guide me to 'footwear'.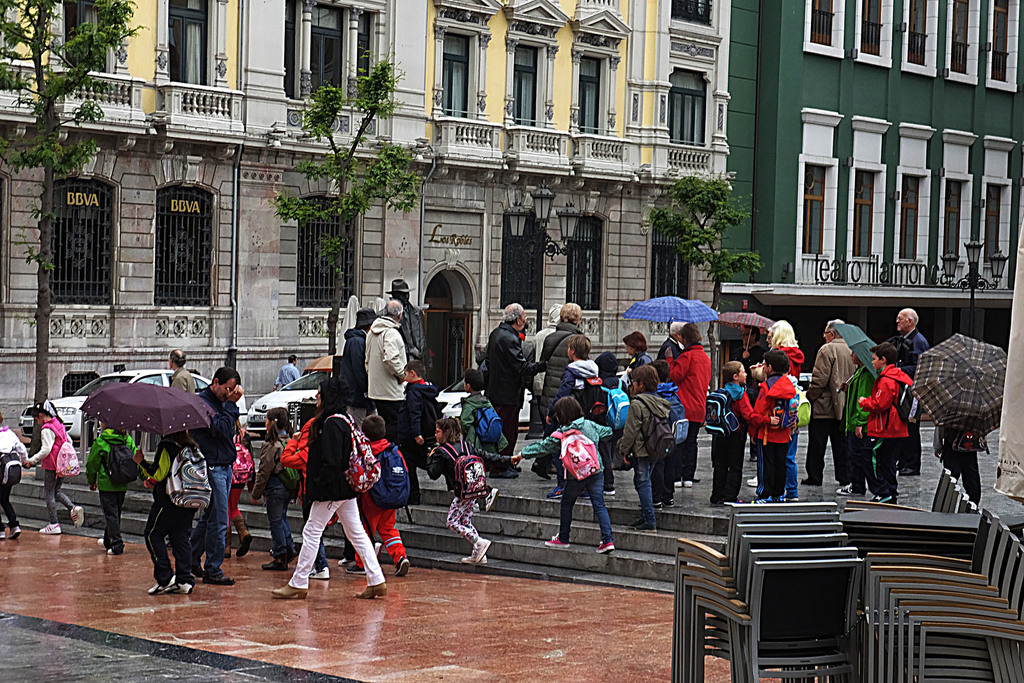
Guidance: bbox(305, 566, 330, 581).
